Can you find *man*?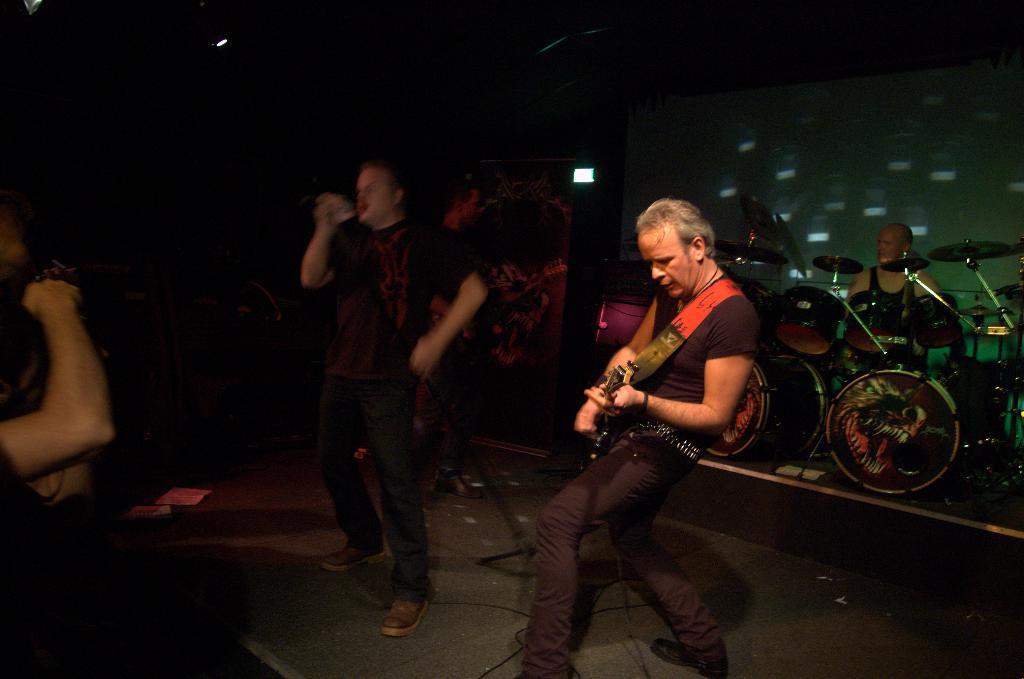
Yes, bounding box: box(287, 120, 463, 633).
